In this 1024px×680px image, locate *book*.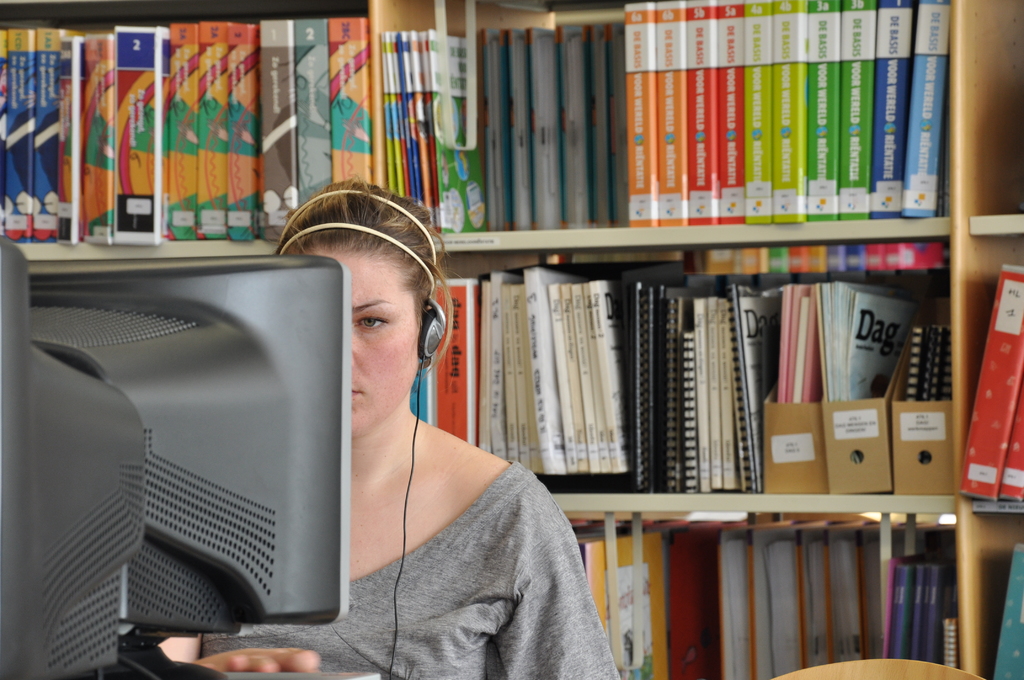
Bounding box: <region>328, 18, 375, 194</region>.
